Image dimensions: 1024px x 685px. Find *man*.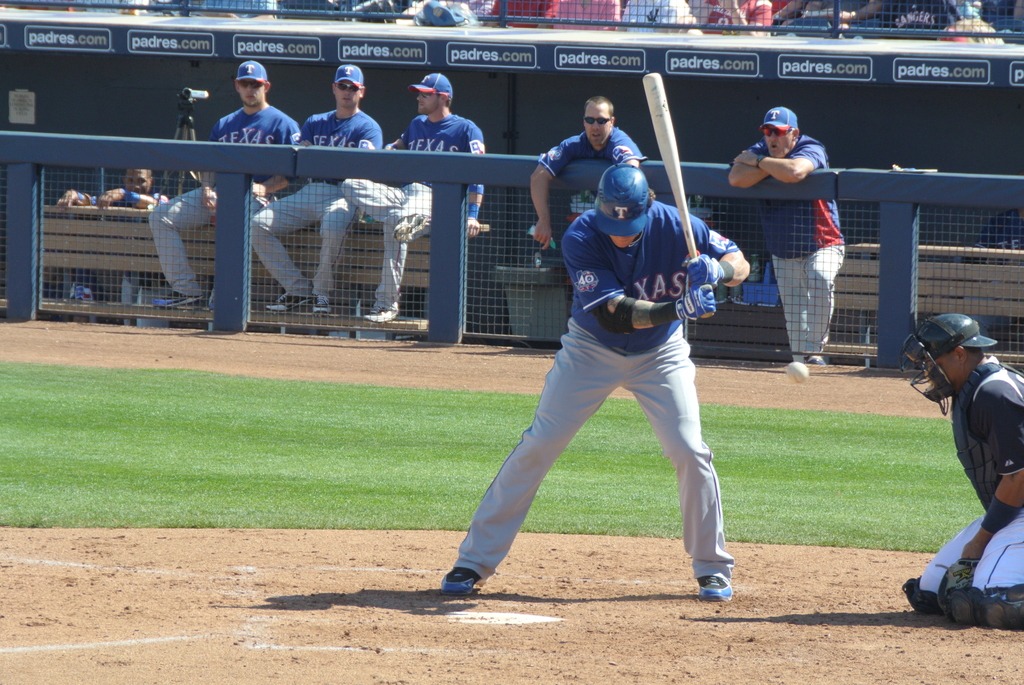
(x1=721, y1=100, x2=856, y2=384).
